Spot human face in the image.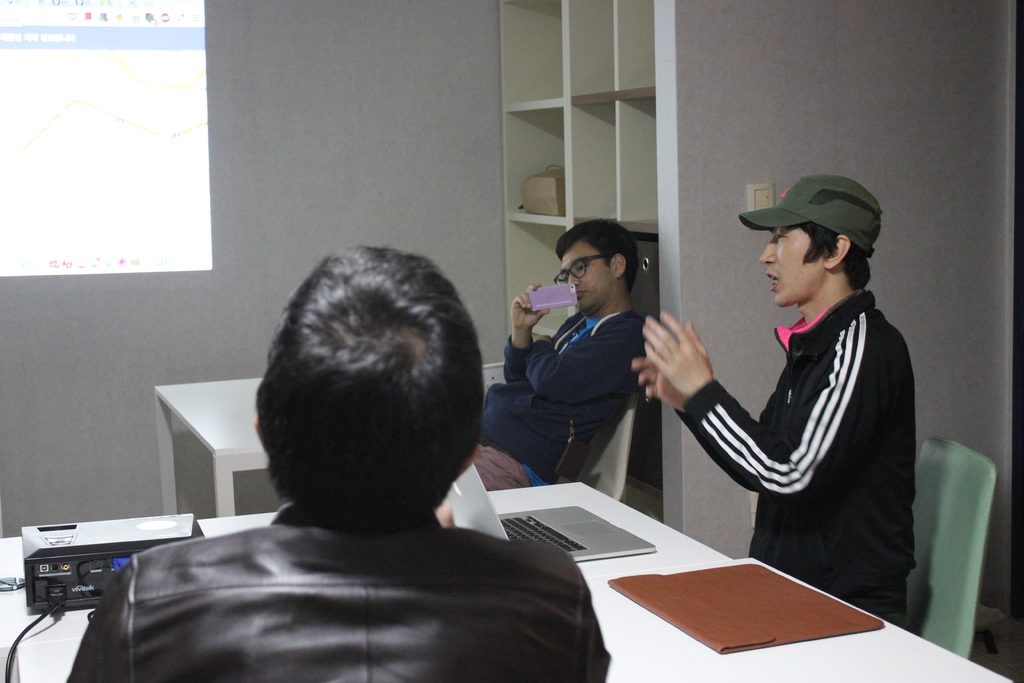
human face found at 561:243:609:309.
